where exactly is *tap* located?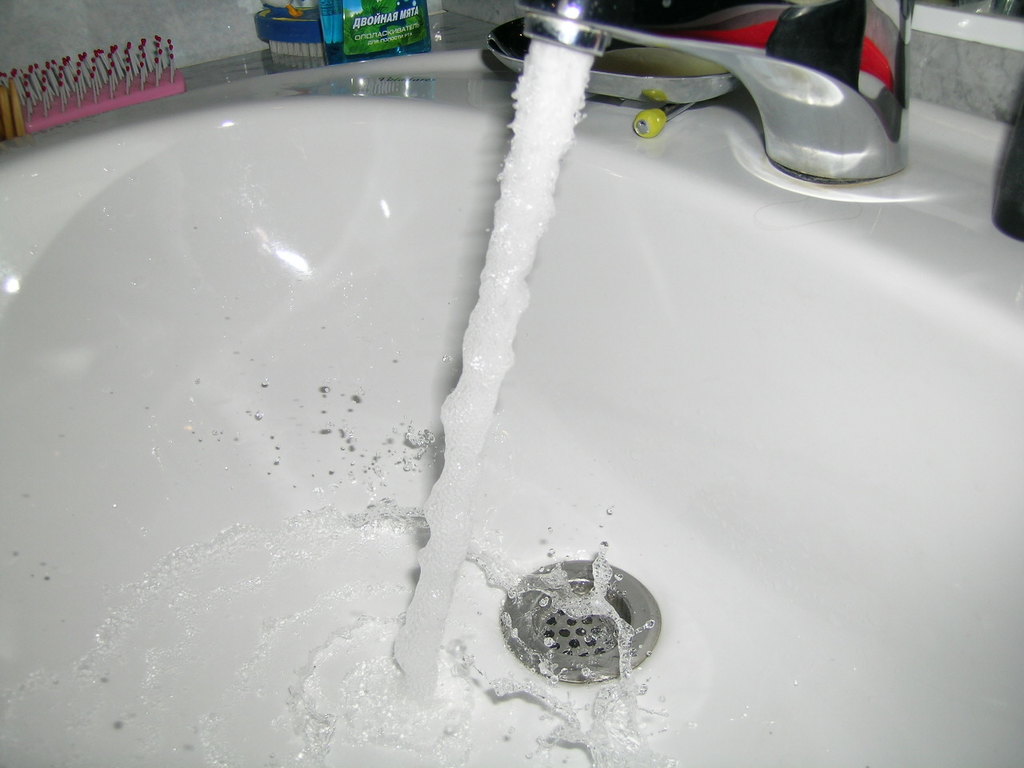
Its bounding box is 510, 0, 907, 178.
